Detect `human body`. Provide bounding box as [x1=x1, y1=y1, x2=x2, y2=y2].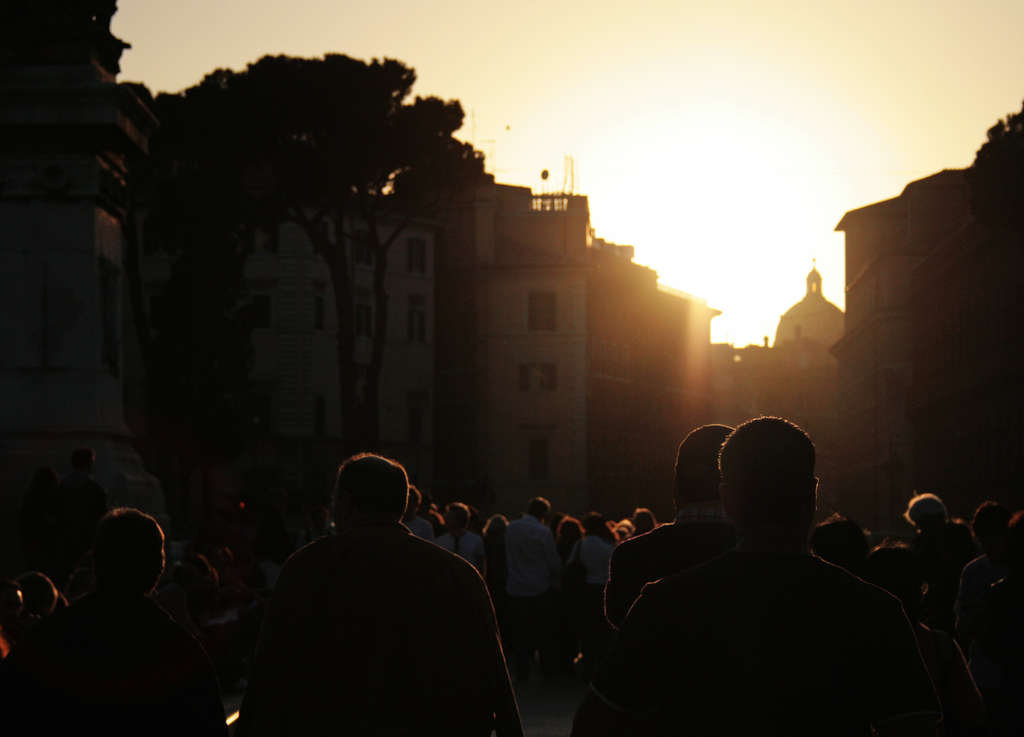
[x1=0, y1=593, x2=226, y2=736].
